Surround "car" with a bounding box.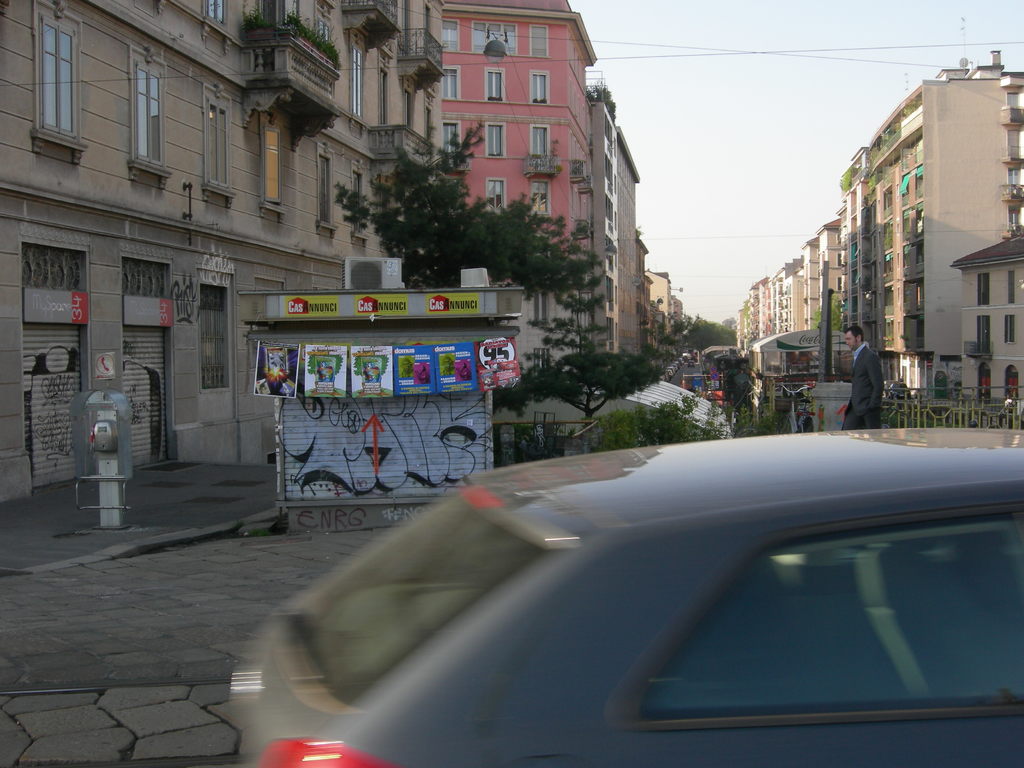
(left=227, top=427, right=1023, bottom=767).
